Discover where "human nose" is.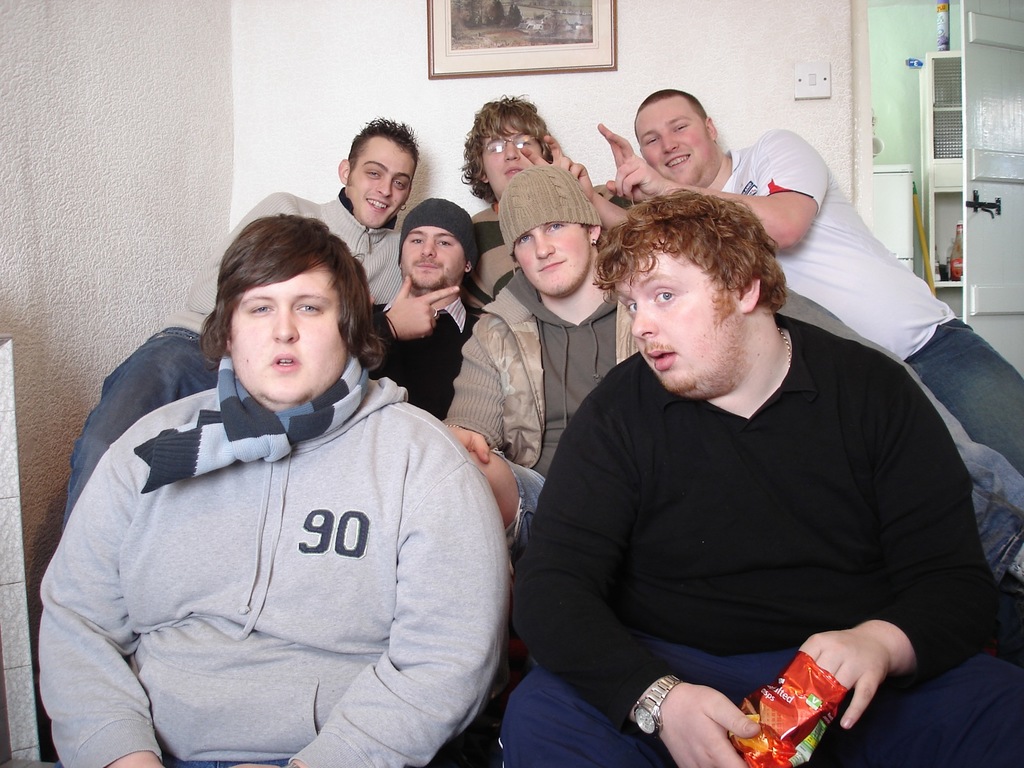
Discovered at <bbox>372, 173, 394, 197</bbox>.
